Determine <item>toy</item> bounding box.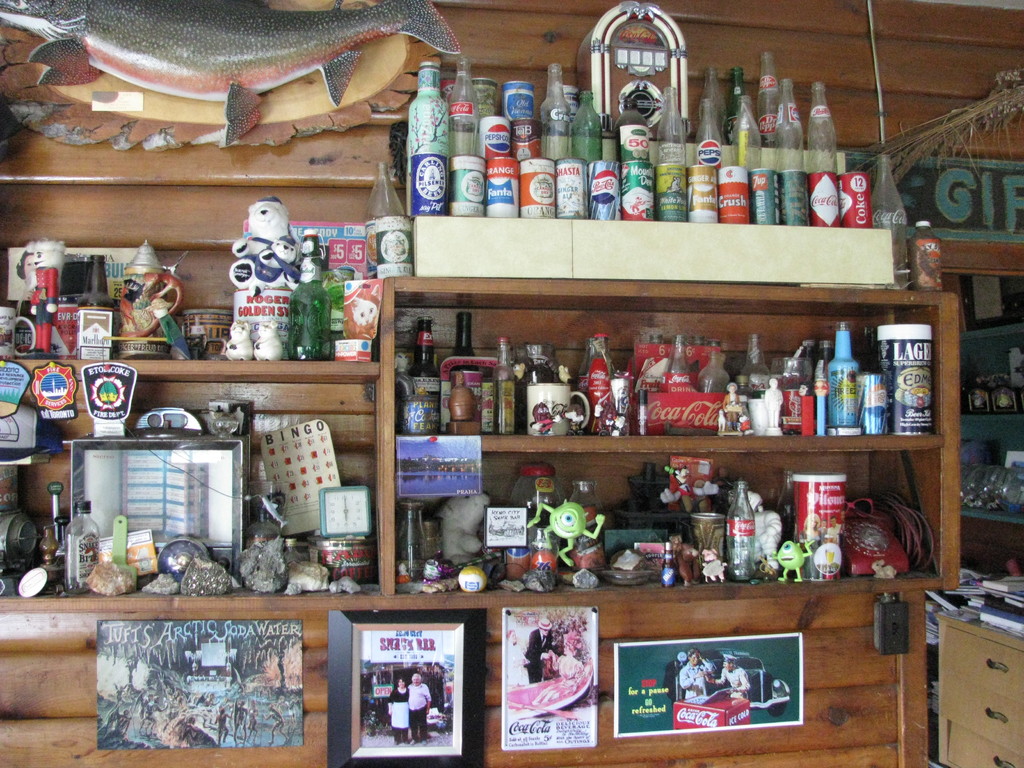
Determined: bbox=(227, 195, 300, 289).
